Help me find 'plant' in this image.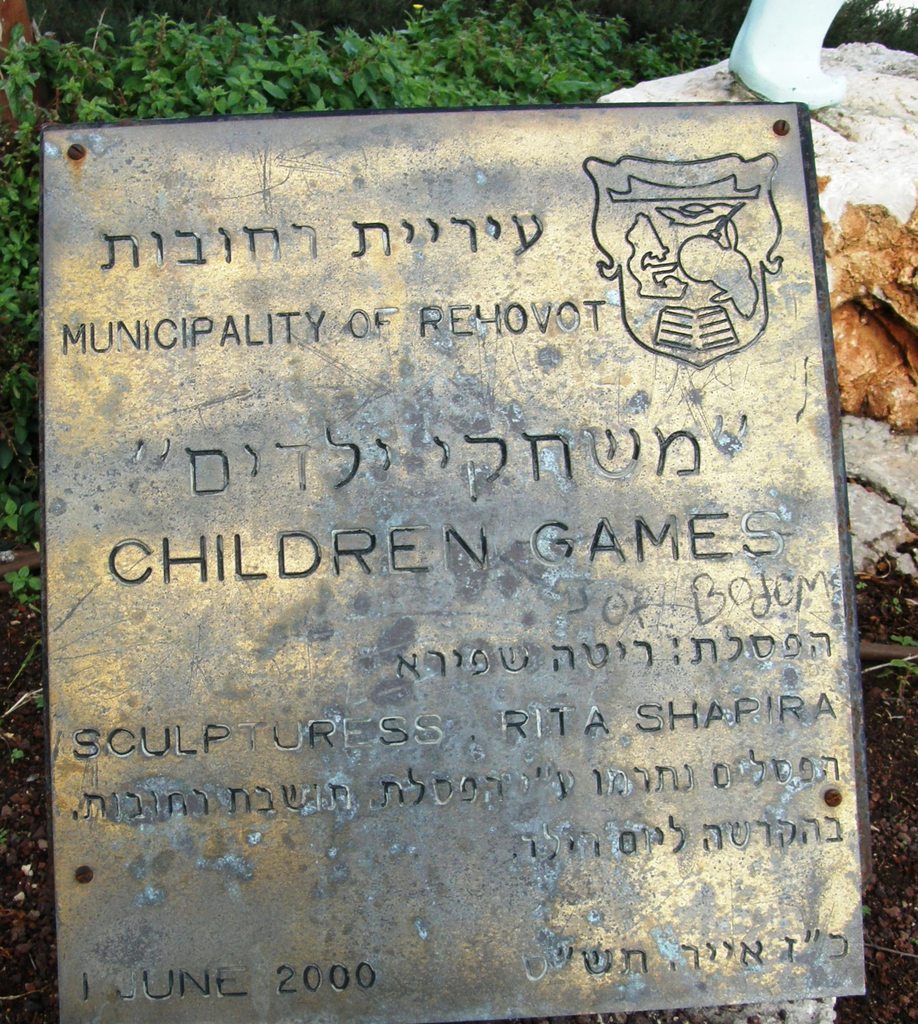
Found it: [861,611,917,740].
